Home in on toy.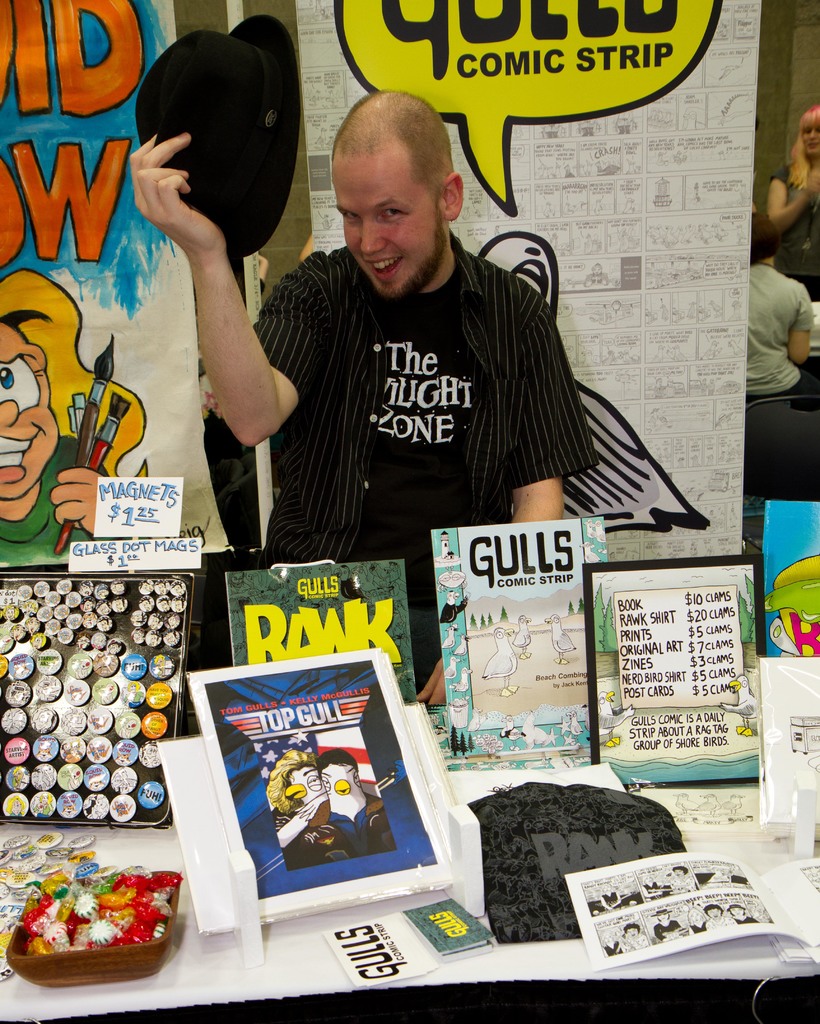
Homed in at l=300, t=742, r=402, b=860.
